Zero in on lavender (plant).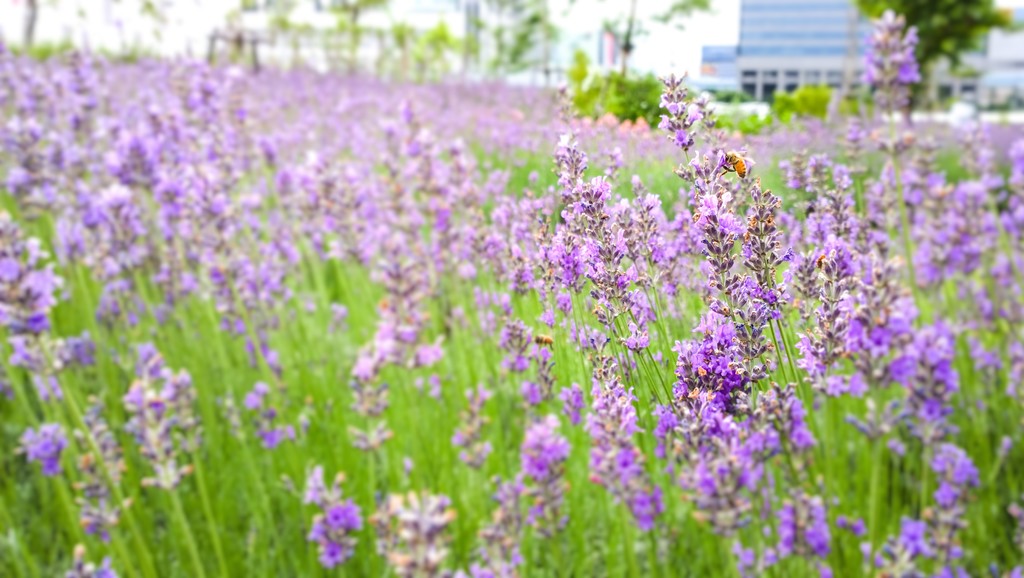
Zeroed in: select_region(0, 209, 62, 291).
